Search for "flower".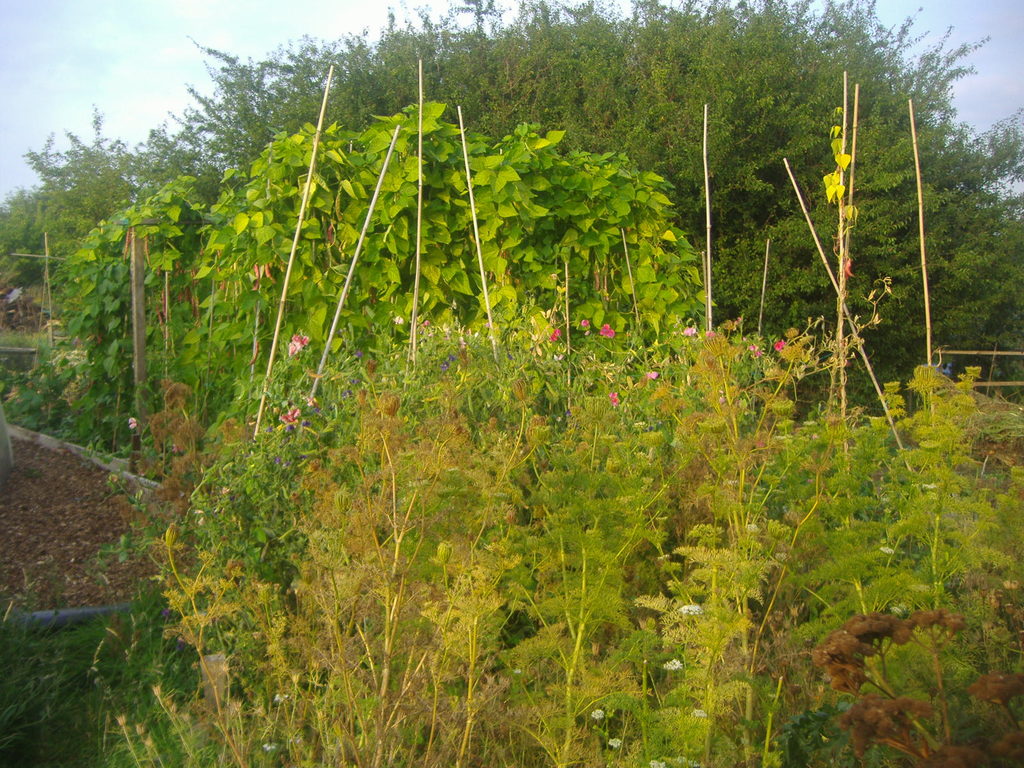
Found at x1=300 y1=420 x2=307 y2=426.
